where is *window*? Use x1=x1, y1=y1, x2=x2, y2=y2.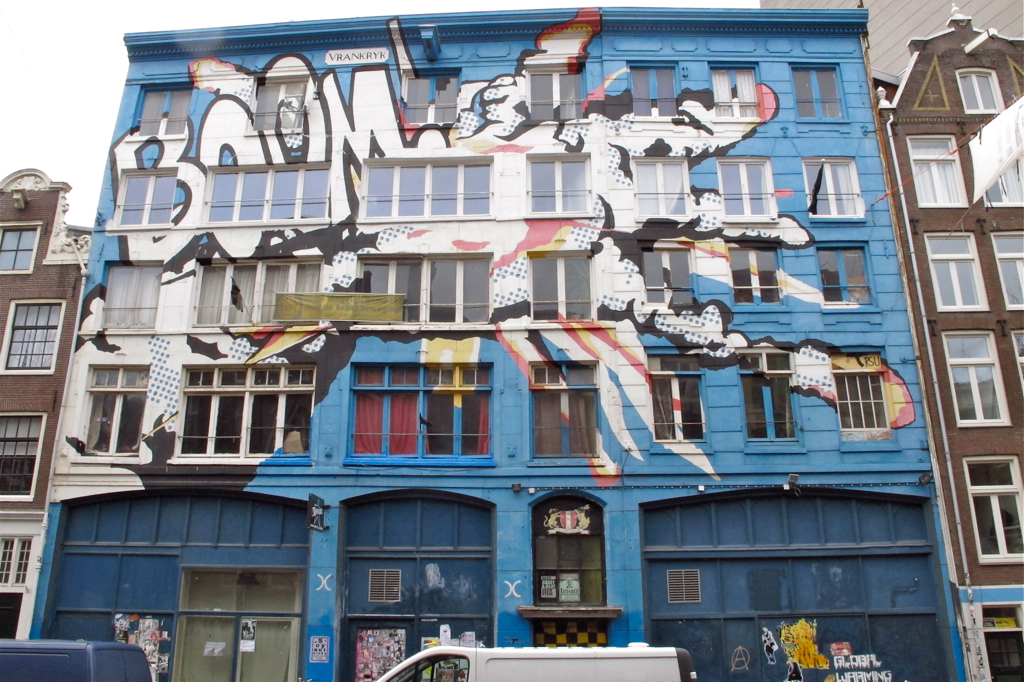
x1=963, y1=454, x2=1021, y2=567.
